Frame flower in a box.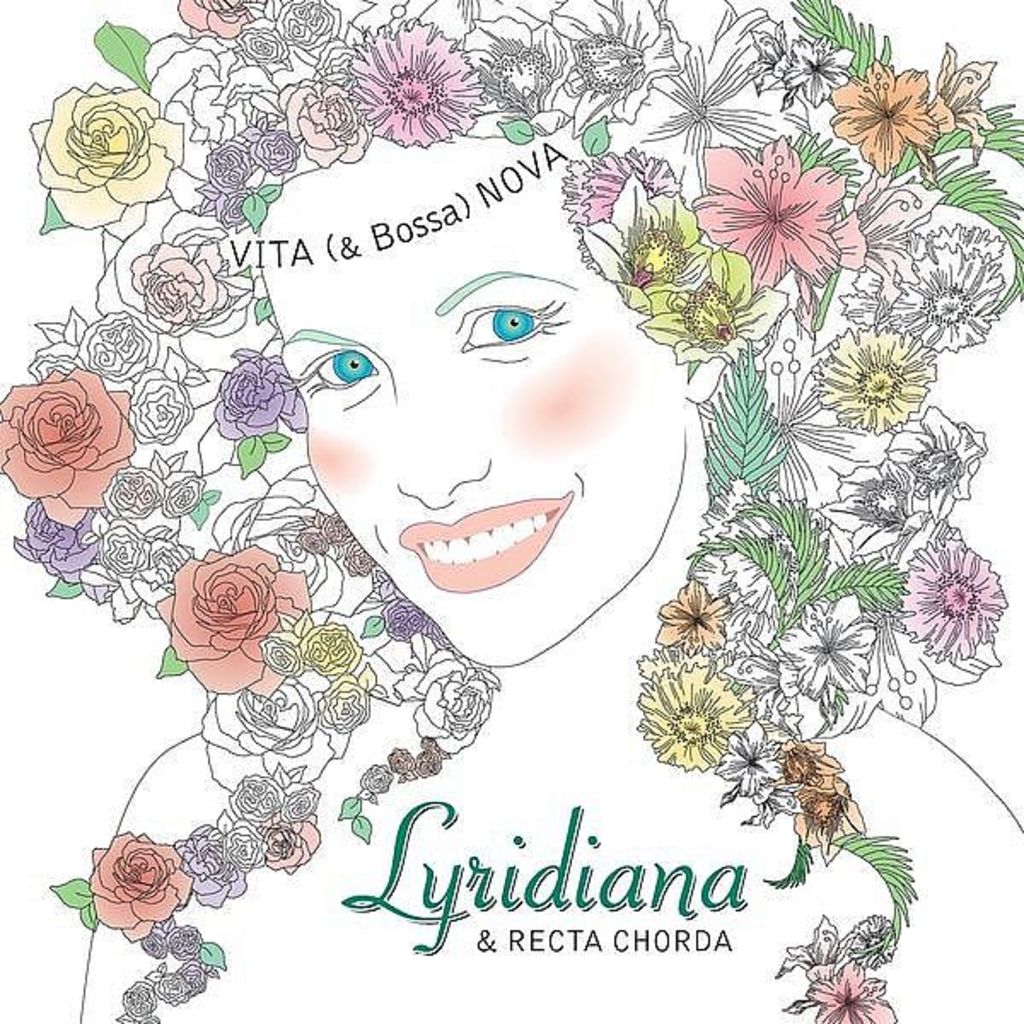
crop(323, 671, 367, 734).
